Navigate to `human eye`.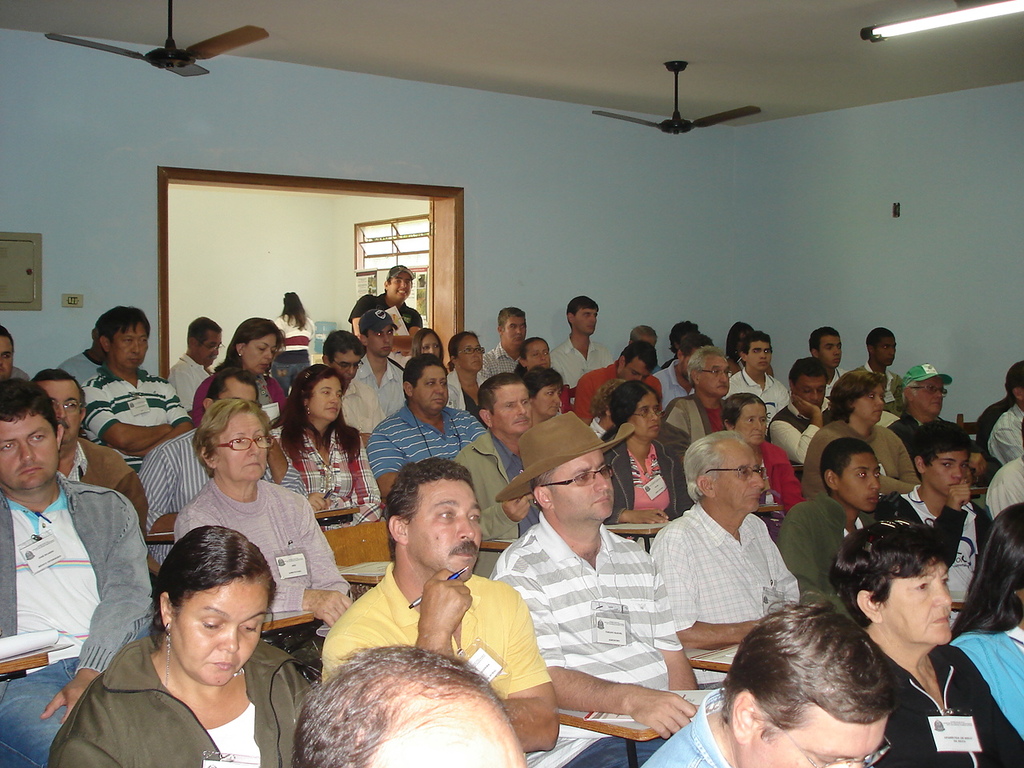
Navigation target: bbox(837, 341, 842, 350).
